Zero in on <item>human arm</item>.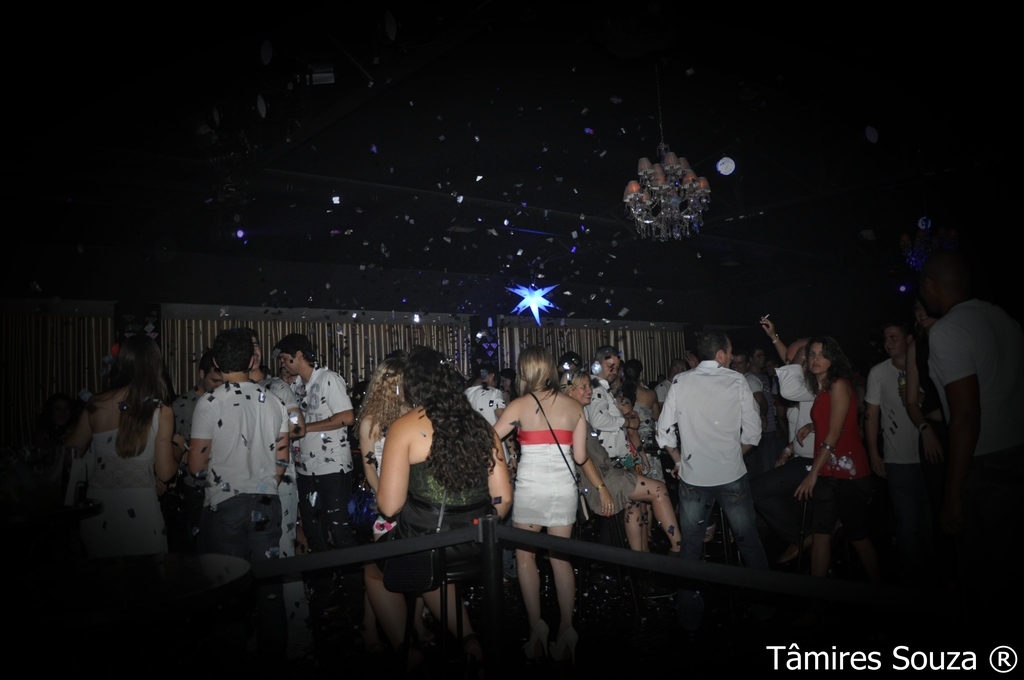
Zeroed in: 936/323/986/472.
